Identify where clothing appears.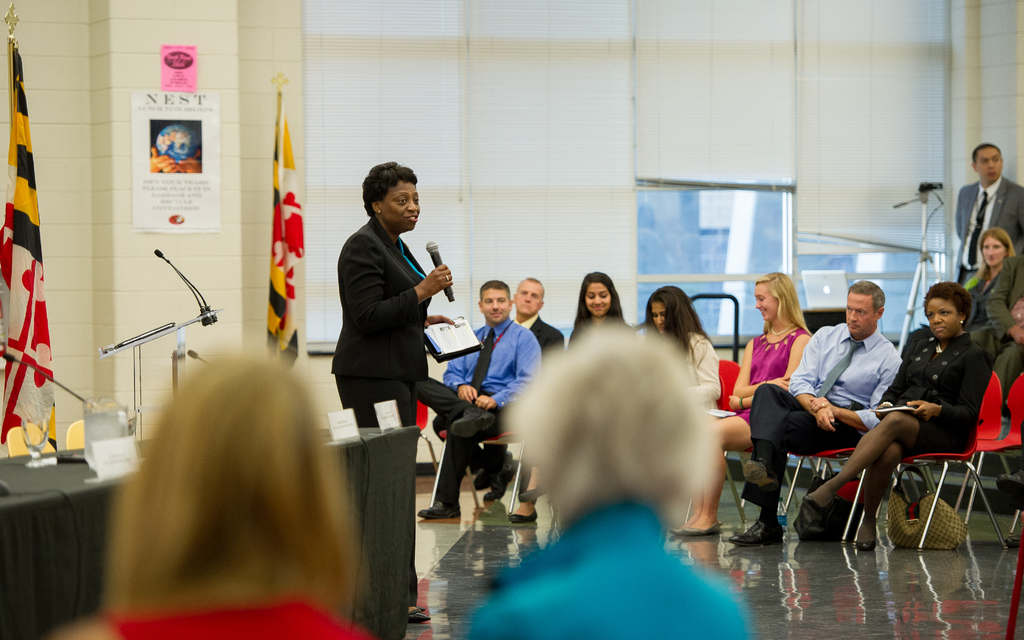
Appears at crop(988, 258, 1023, 436).
